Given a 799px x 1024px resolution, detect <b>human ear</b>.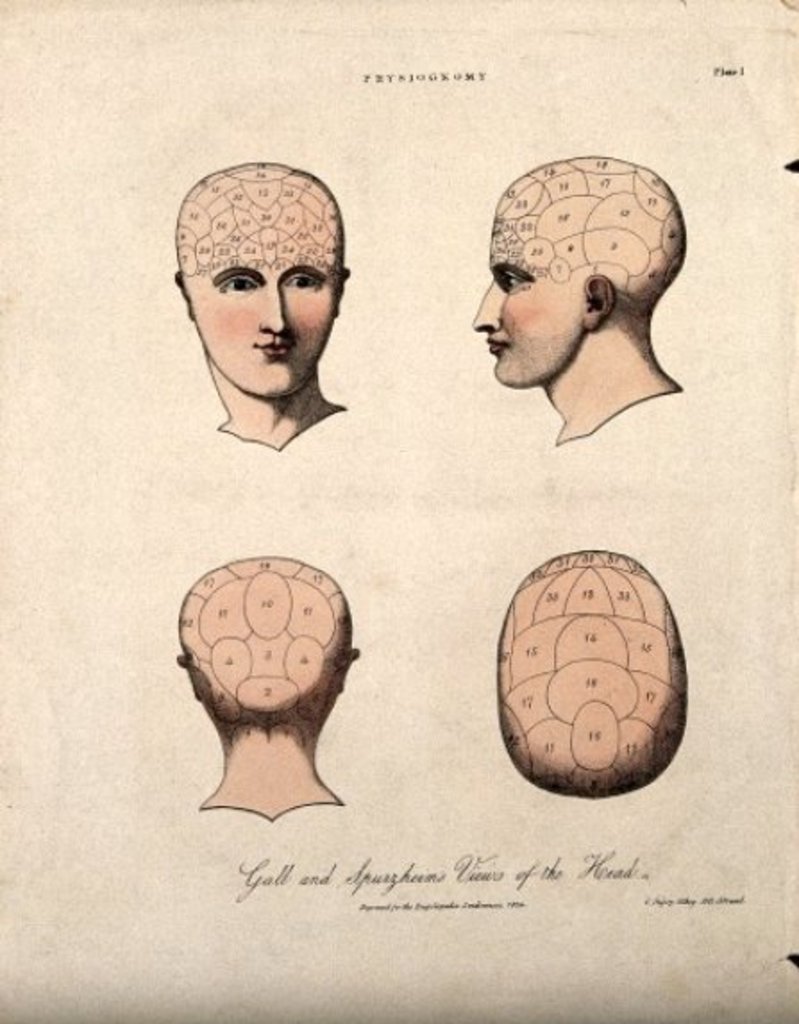
[x1=173, y1=268, x2=188, y2=316].
